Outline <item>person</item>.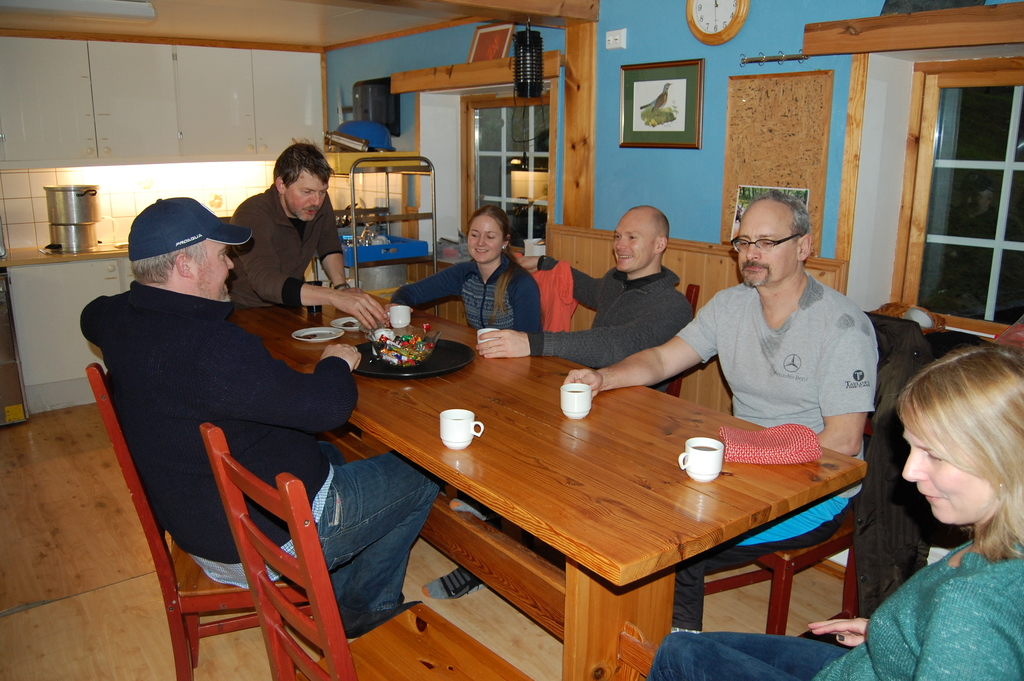
Outline: box(386, 199, 542, 330).
